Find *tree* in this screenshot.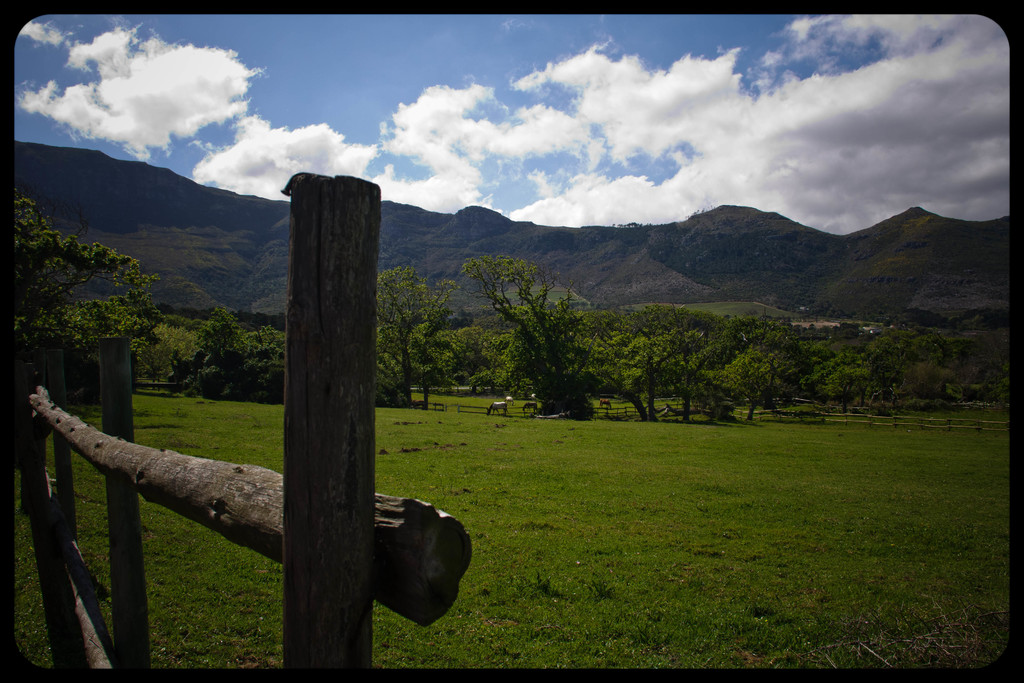
The bounding box for *tree* is <bbox>198, 304, 289, 395</bbox>.
